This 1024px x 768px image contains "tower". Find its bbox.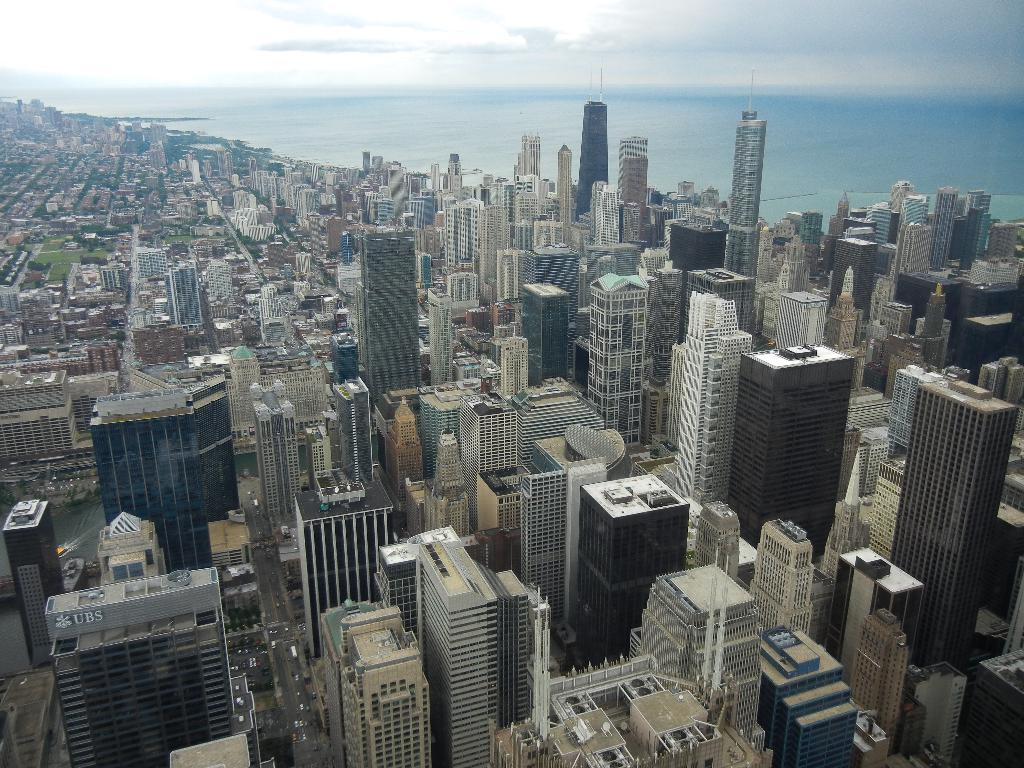
crop(892, 192, 933, 286).
